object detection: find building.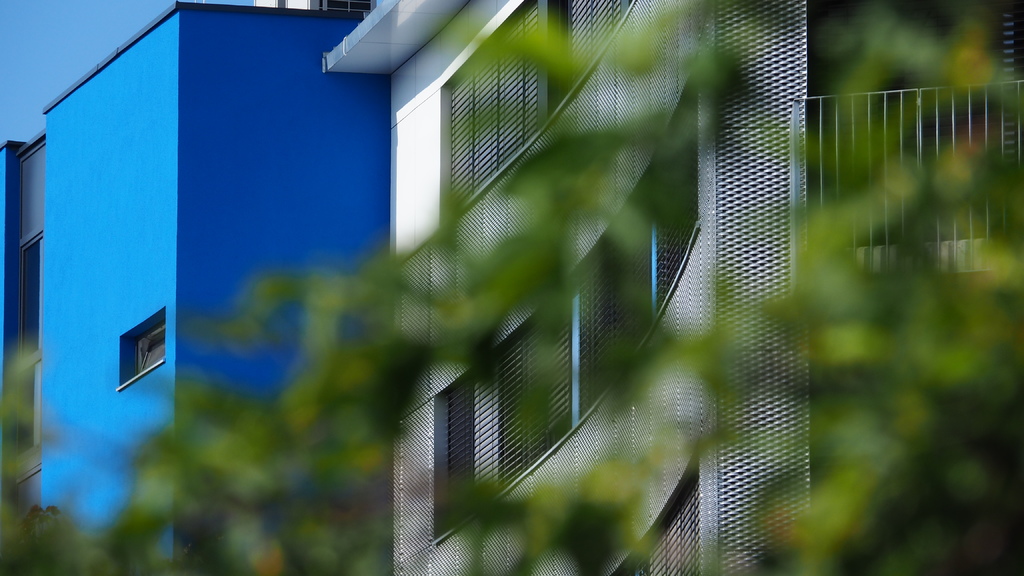
x1=317, y1=0, x2=1023, y2=575.
